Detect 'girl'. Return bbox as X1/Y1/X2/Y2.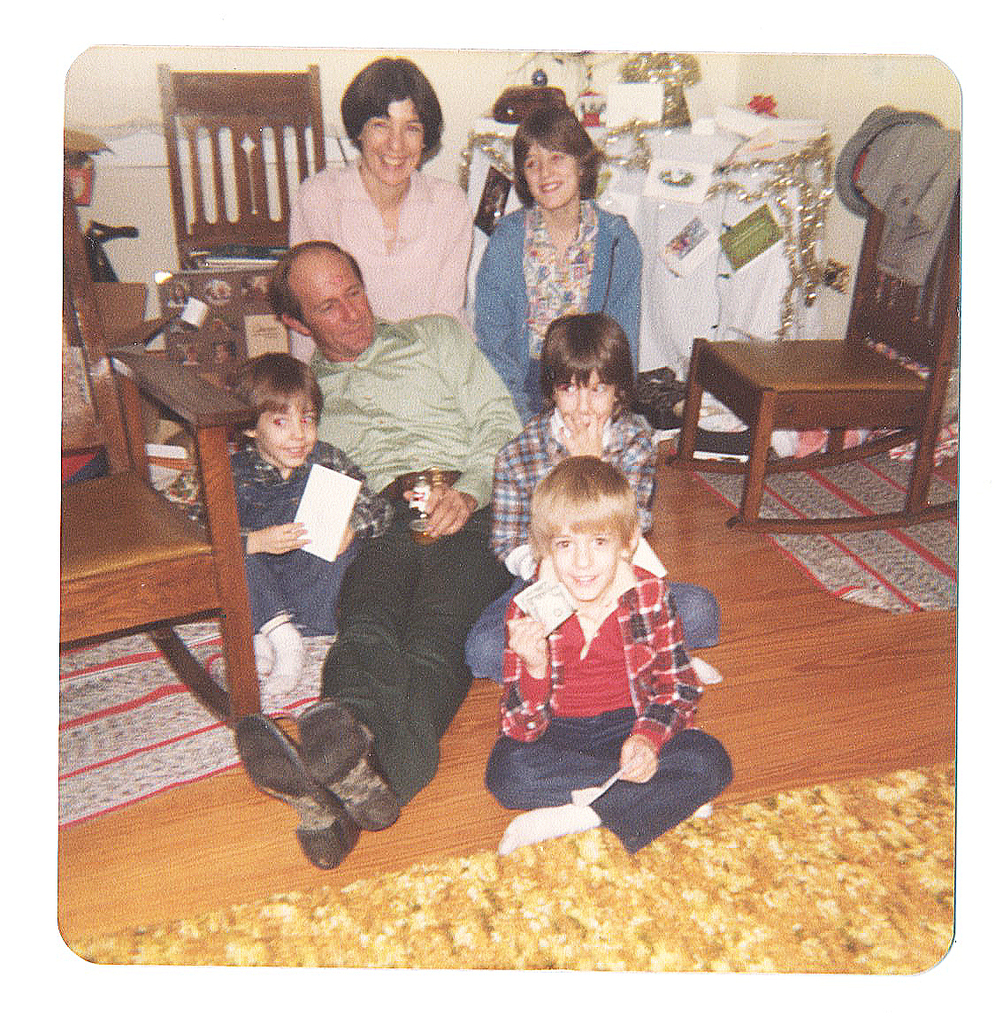
469/107/644/419.
